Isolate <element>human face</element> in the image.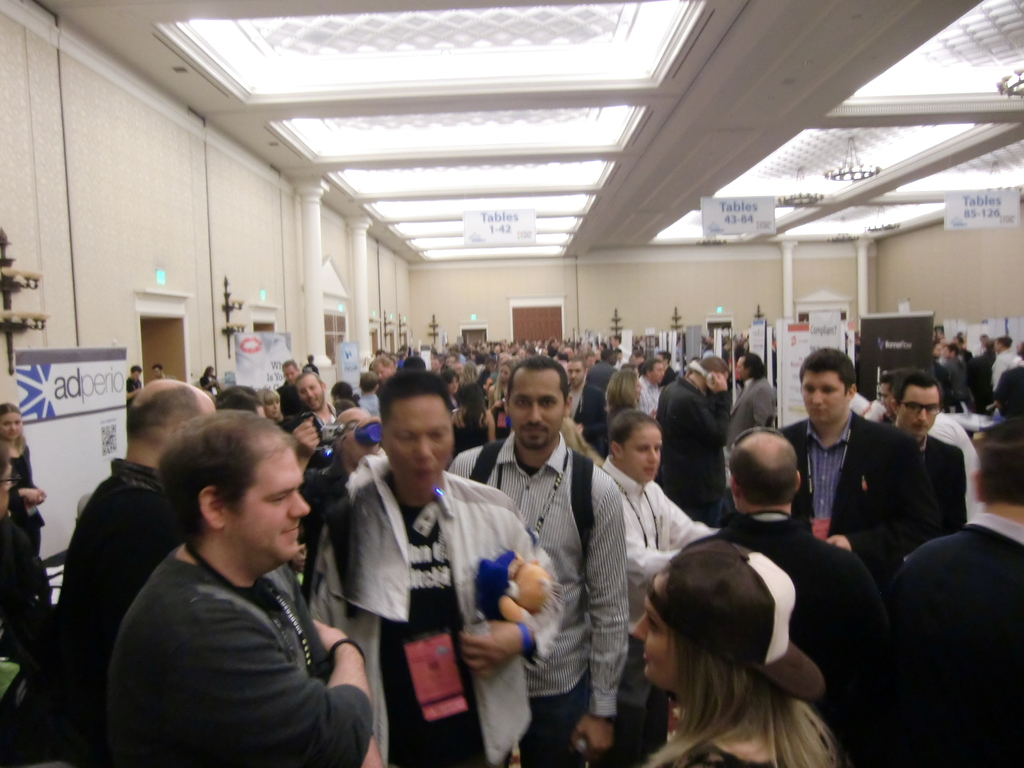
Isolated region: BBox(230, 444, 314, 567).
